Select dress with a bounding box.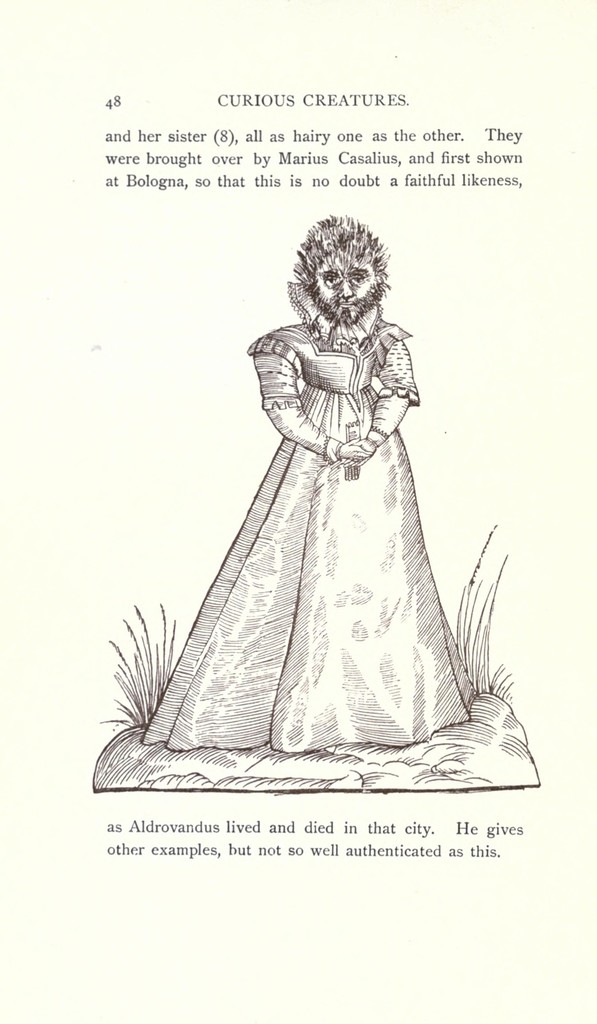
[143, 285, 474, 748].
